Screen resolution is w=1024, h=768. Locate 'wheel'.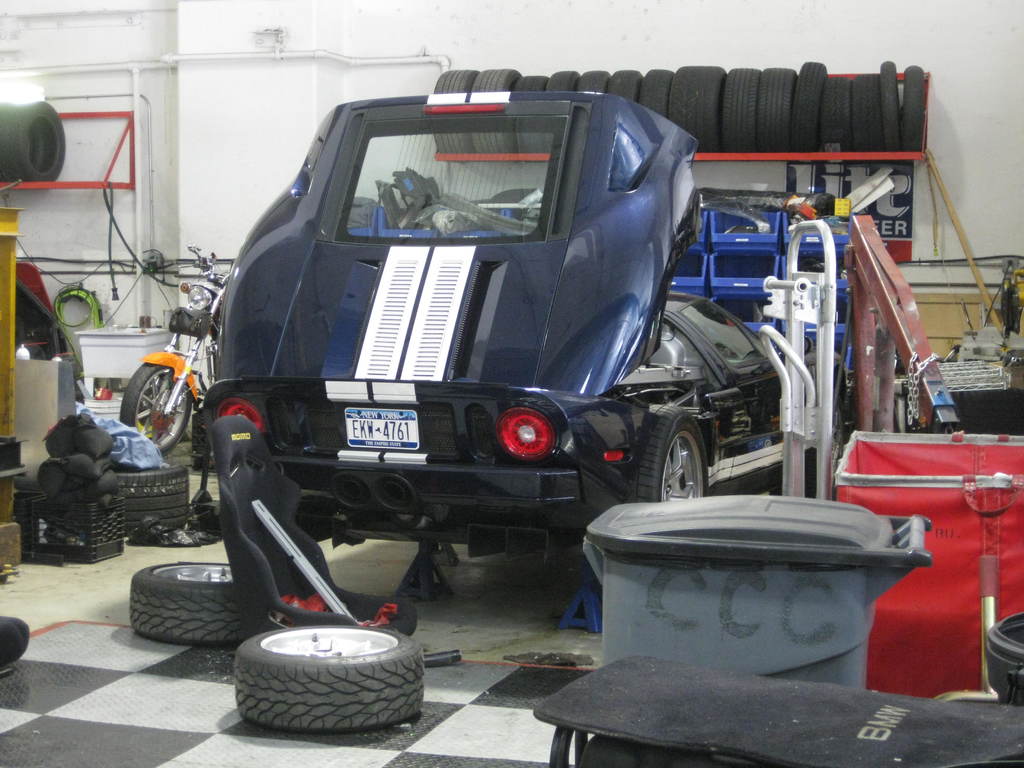
223,634,416,750.
